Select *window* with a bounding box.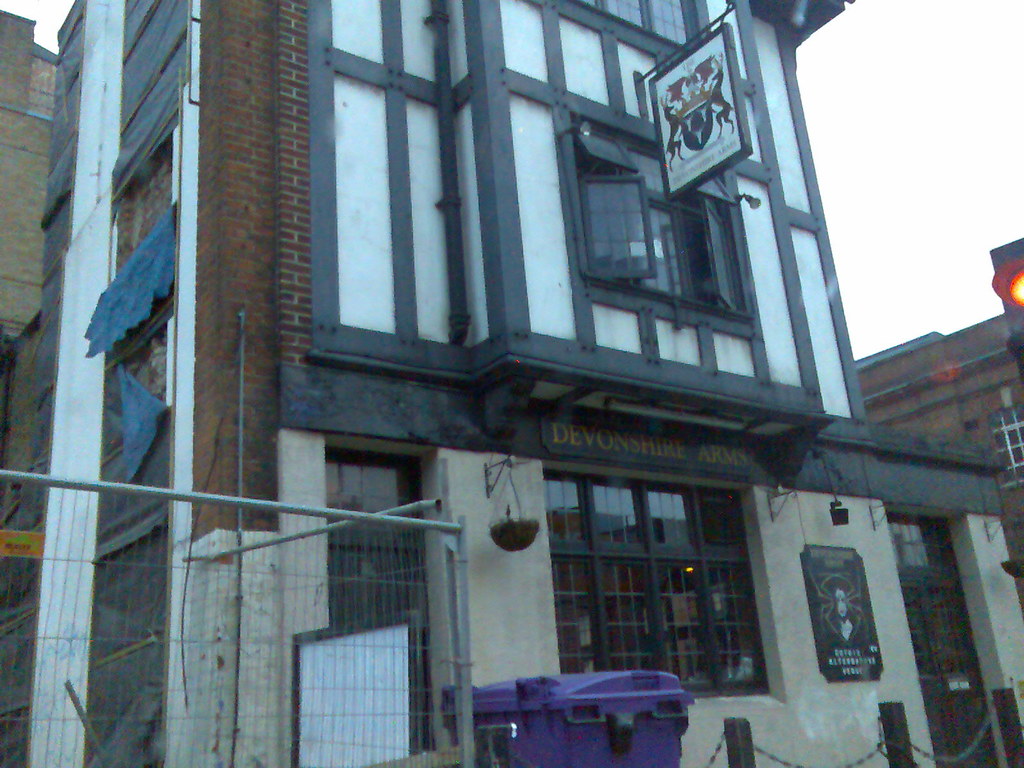
rect(324, 447, 437, 760).
